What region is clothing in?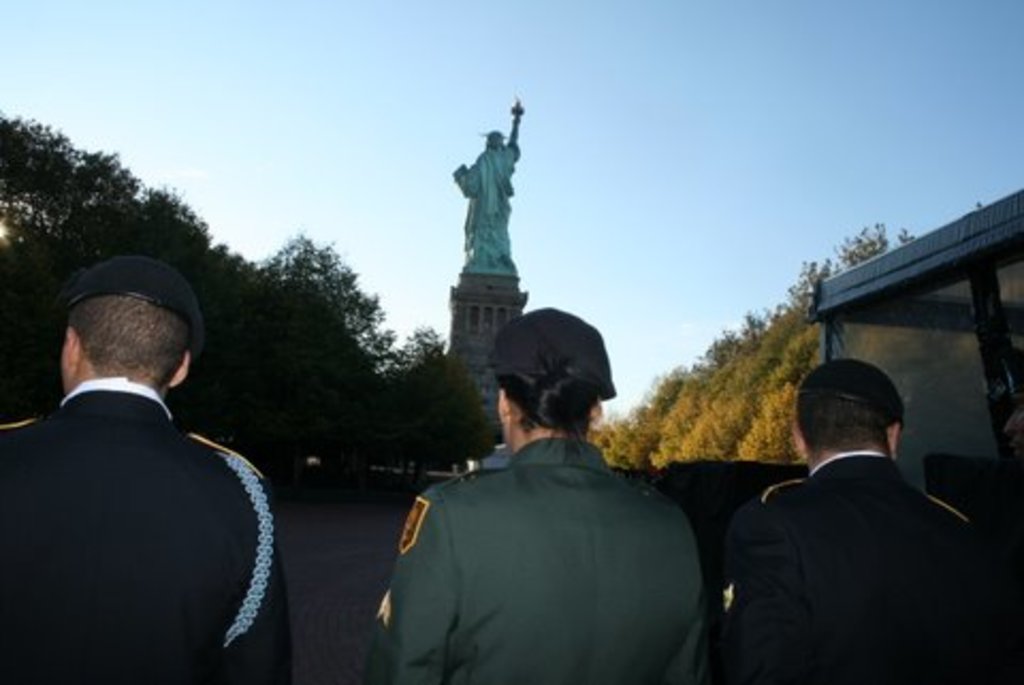
box(4, 367, 322, 683).
